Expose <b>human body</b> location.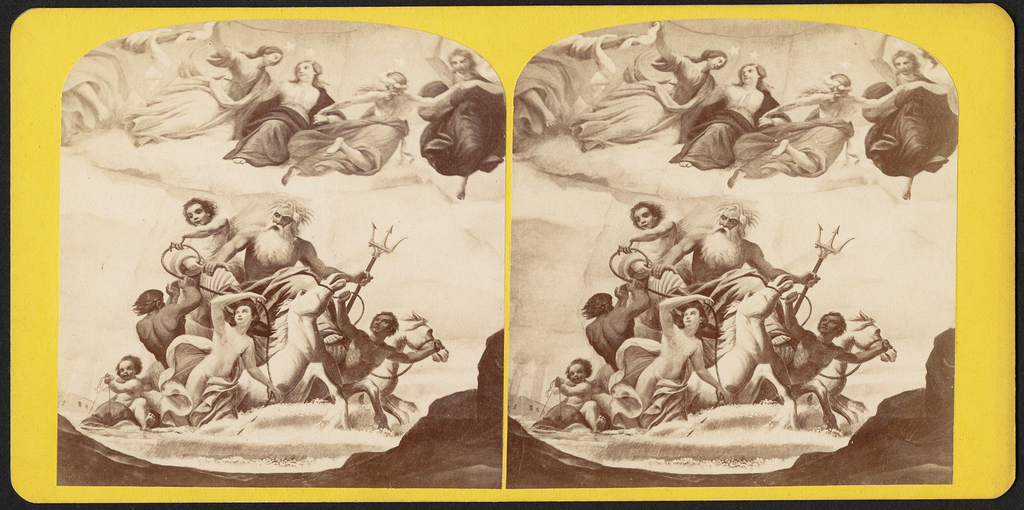
Exposed at rect(863, 29, 950, 200).
